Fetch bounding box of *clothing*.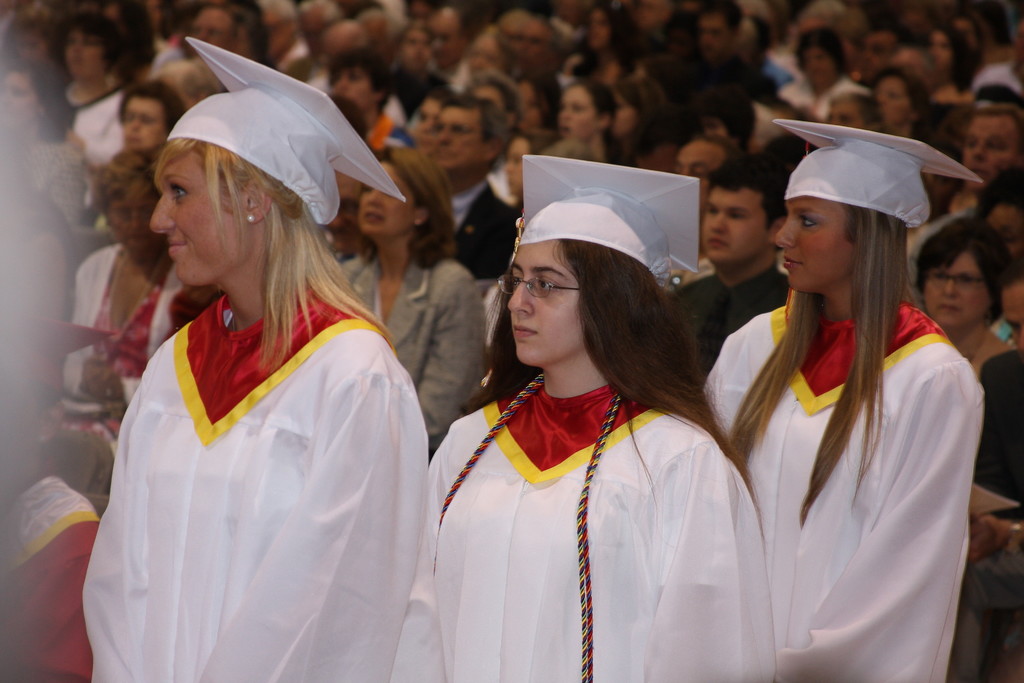
Bbox: select_region(456, 174, 519, 279).
